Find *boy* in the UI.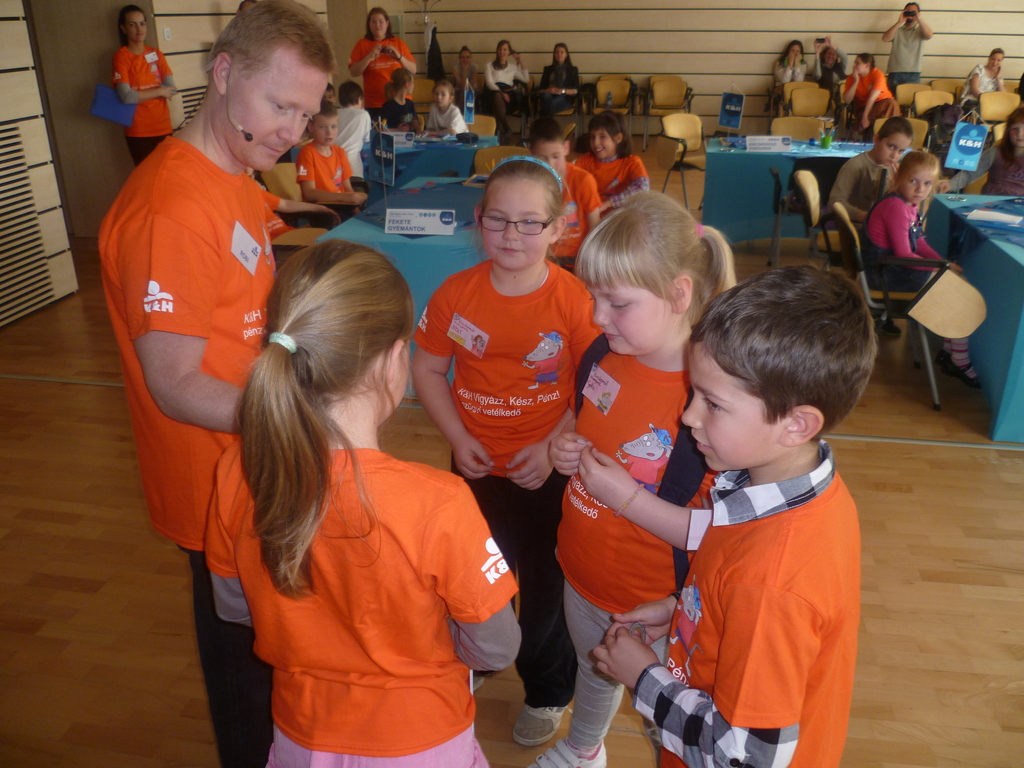
UI element at rect(292, 102, 372, 237).
